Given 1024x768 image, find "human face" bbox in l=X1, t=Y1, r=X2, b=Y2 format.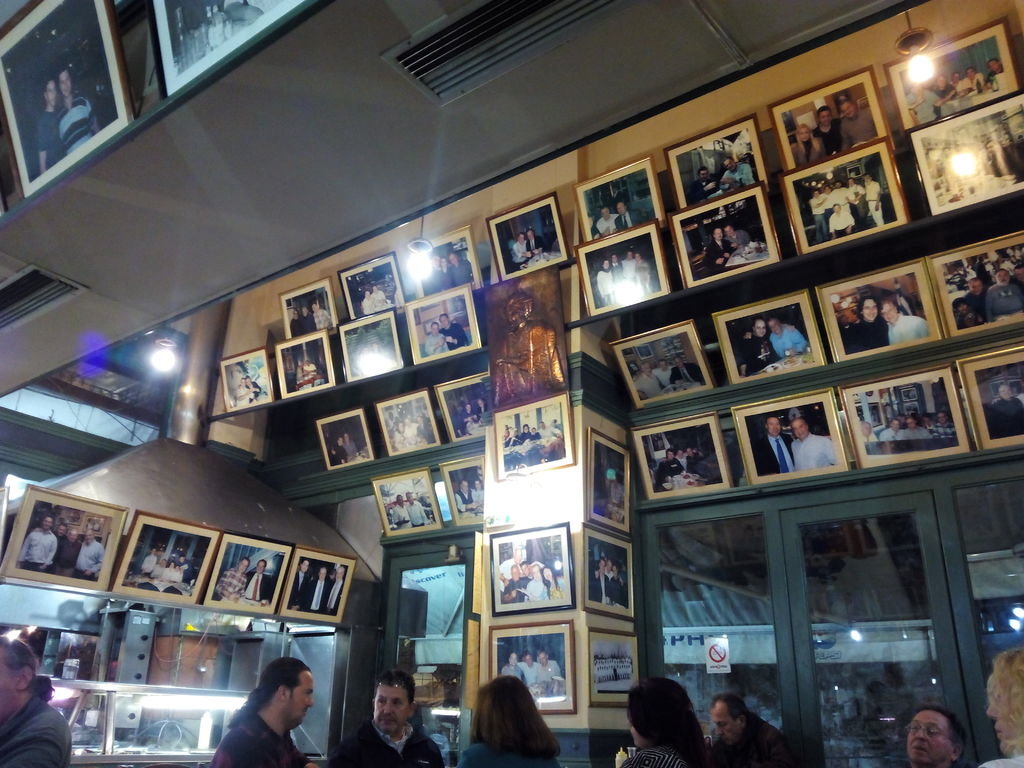
l=861, t=422, r=874, b=436.
